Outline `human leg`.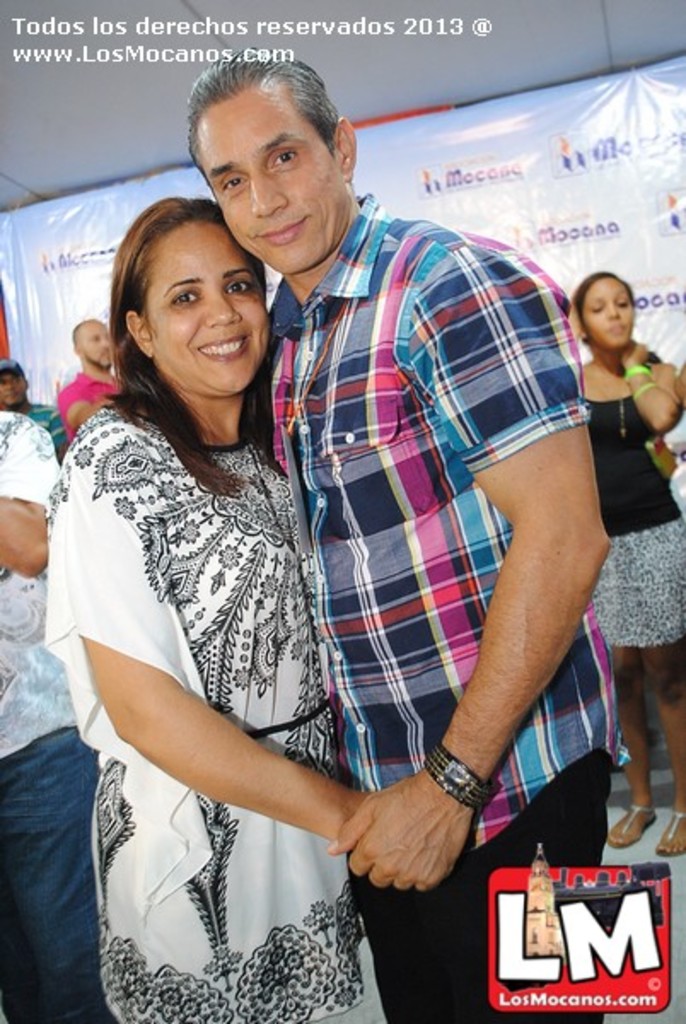
Outline: (606,567,659,843).
